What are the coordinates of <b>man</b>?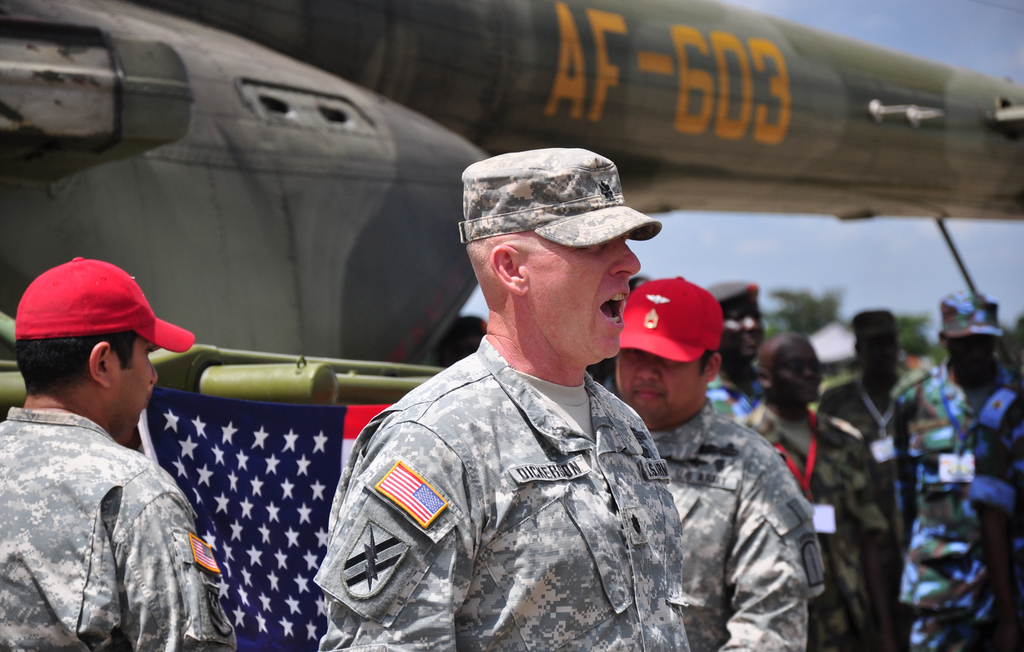
region(736, 324, 897, 651).
